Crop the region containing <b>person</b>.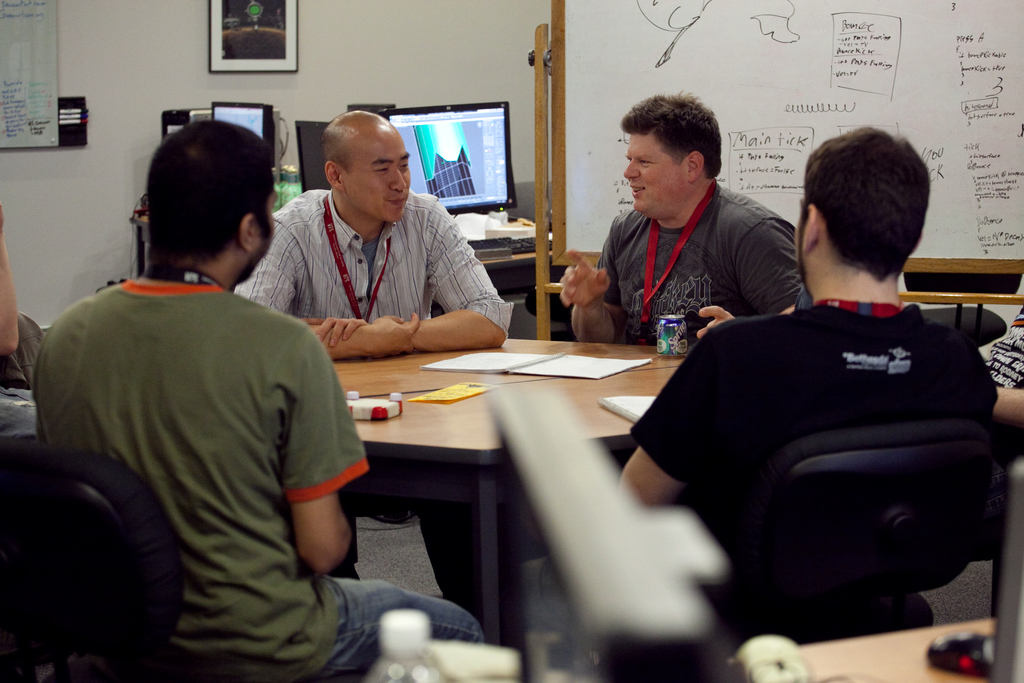
Crop region: bbox=[230, 111, 515, 634].
